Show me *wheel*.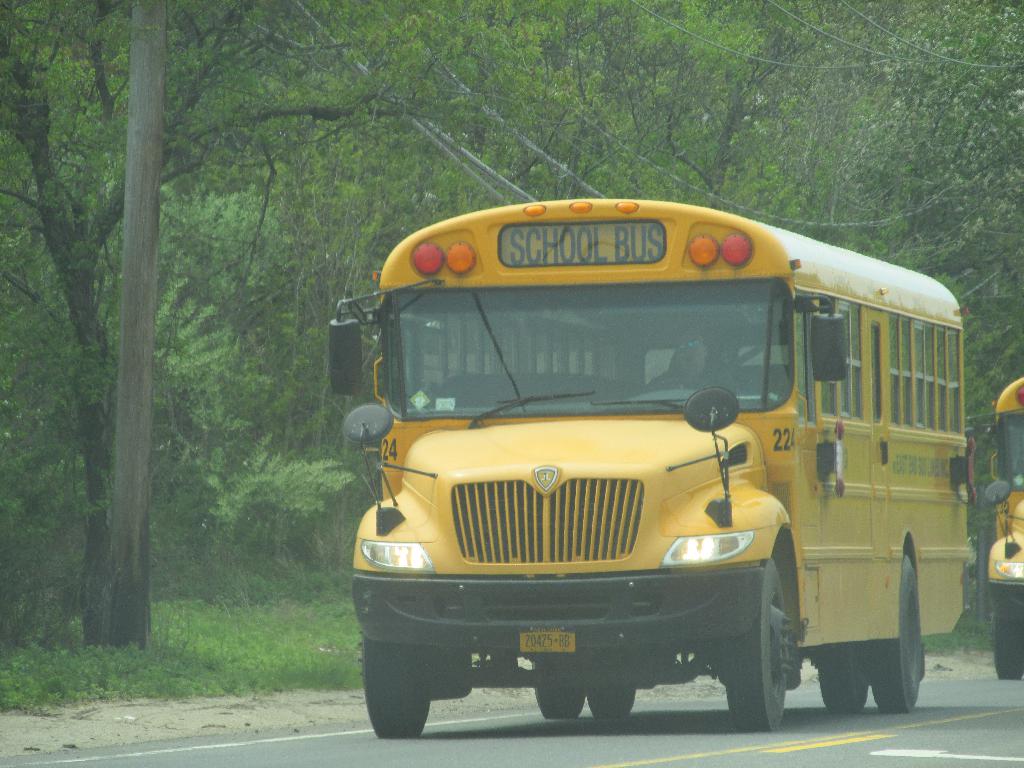
*wheel* is here: {"x1": 638, "y1": 374, "x2": 714, "y2": 399}.
